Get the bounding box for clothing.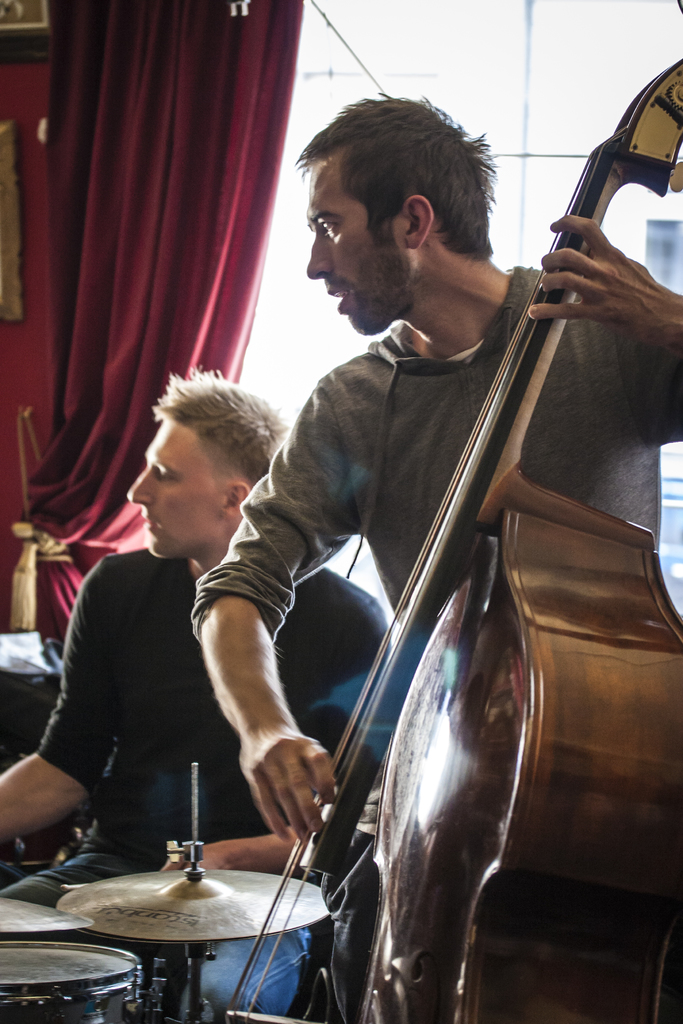
region(0, 538, 407, 1023).
